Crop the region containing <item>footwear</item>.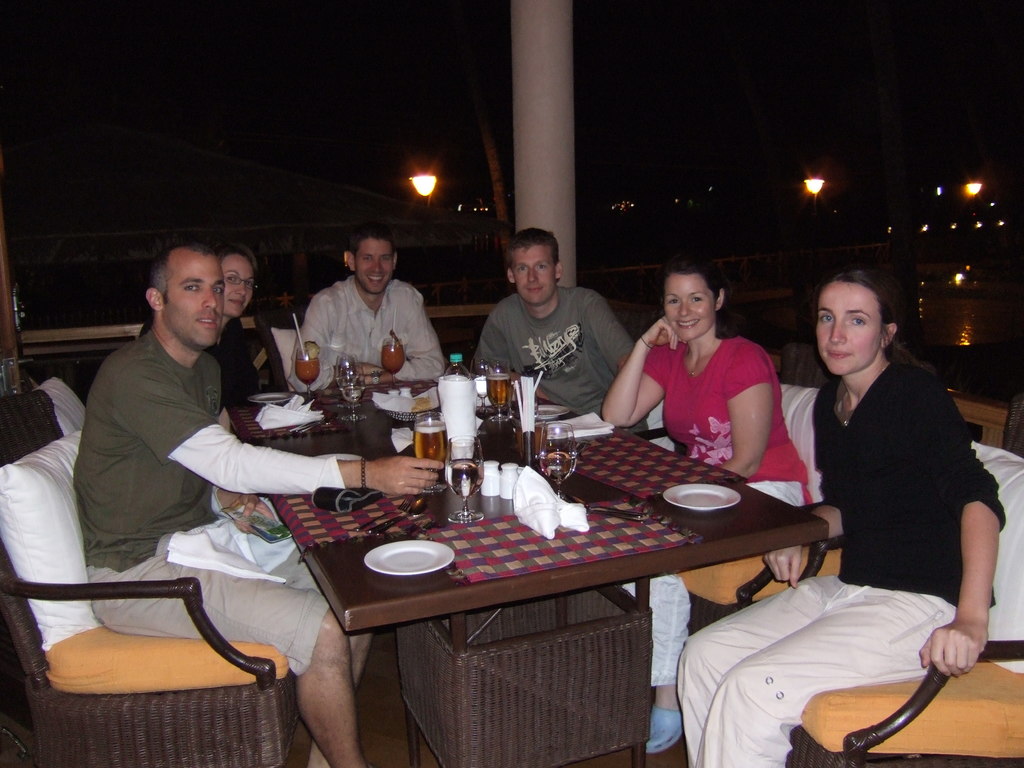
Crop region: [left=638, top=700, right=689, bottom=751].
